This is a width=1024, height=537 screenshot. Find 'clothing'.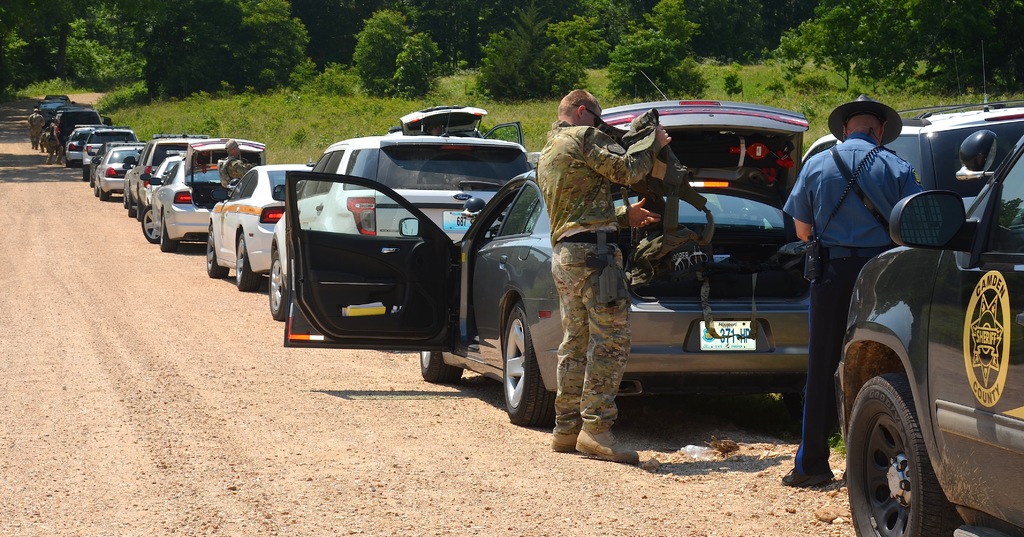
Bounding box: bbox=[28, 107, 46, 153].
